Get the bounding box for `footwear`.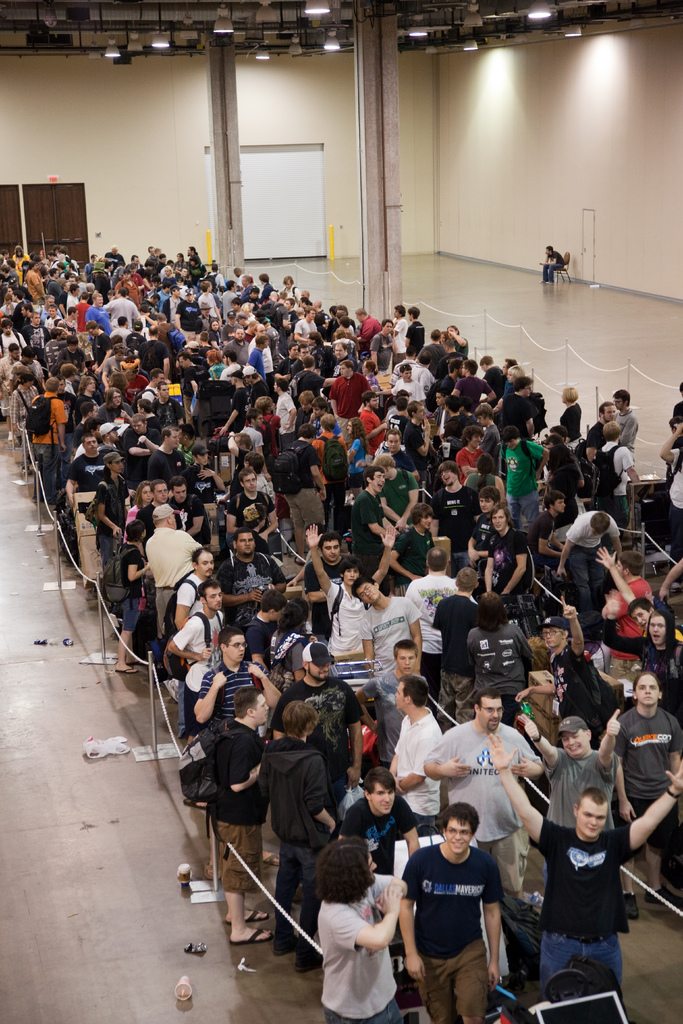
<box>659,881,682,921</box>.
